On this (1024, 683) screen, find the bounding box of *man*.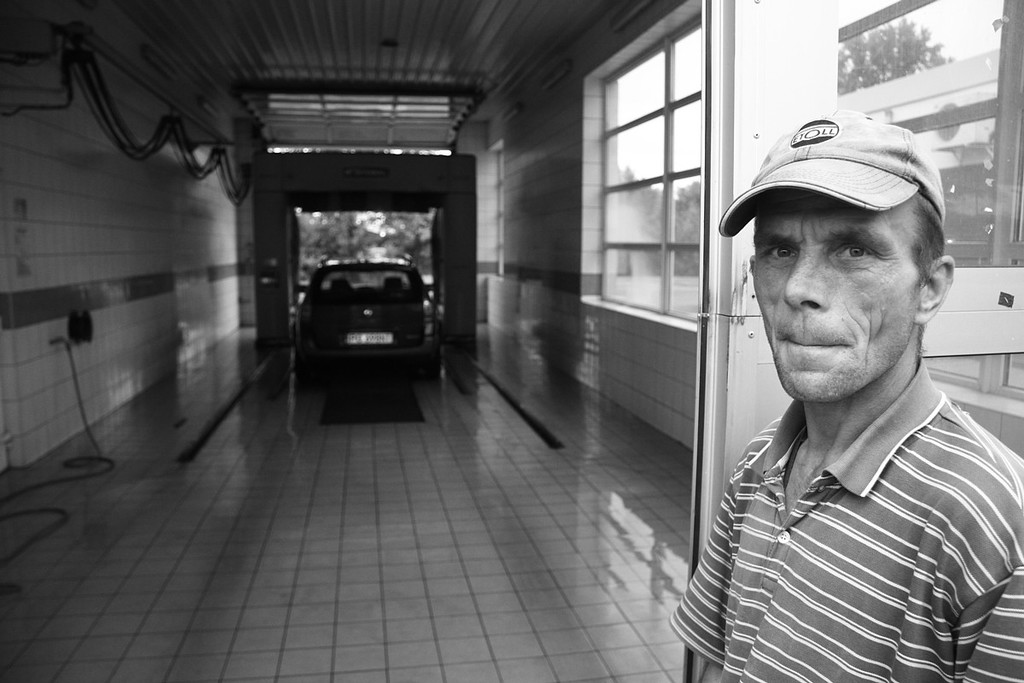
Bounding box: x1=666, y1=110, x2=1015, y2=676.
